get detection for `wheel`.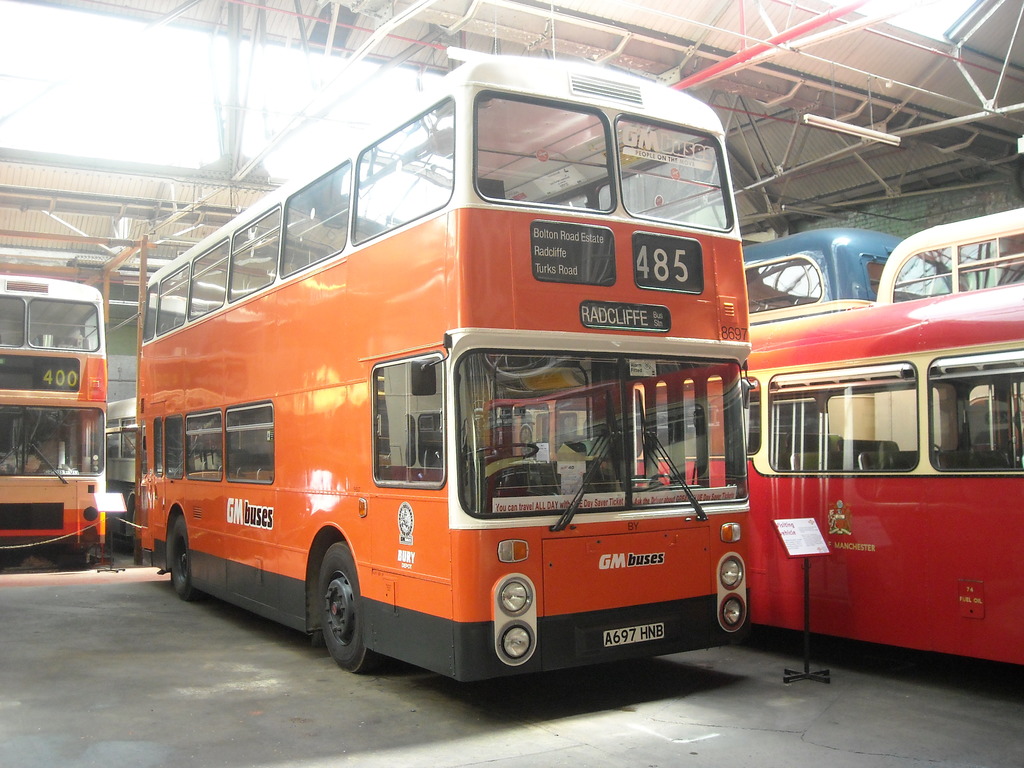
Detection: 474 438 546 459.
